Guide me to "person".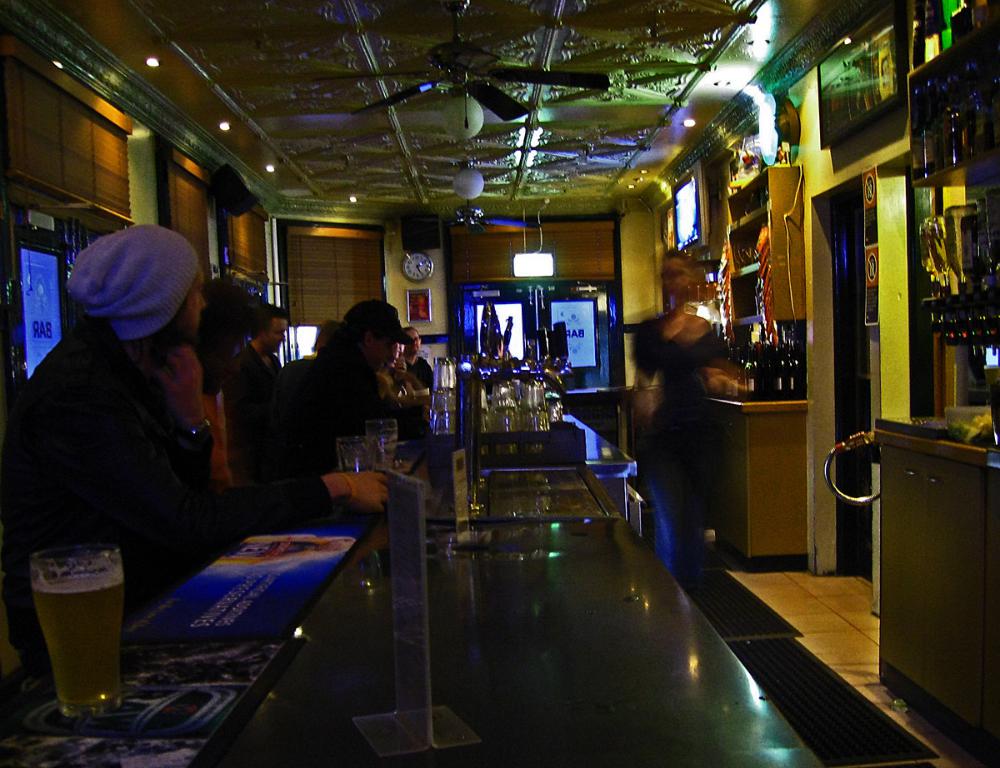
Guidance: region(228, 304, 289, 477).
